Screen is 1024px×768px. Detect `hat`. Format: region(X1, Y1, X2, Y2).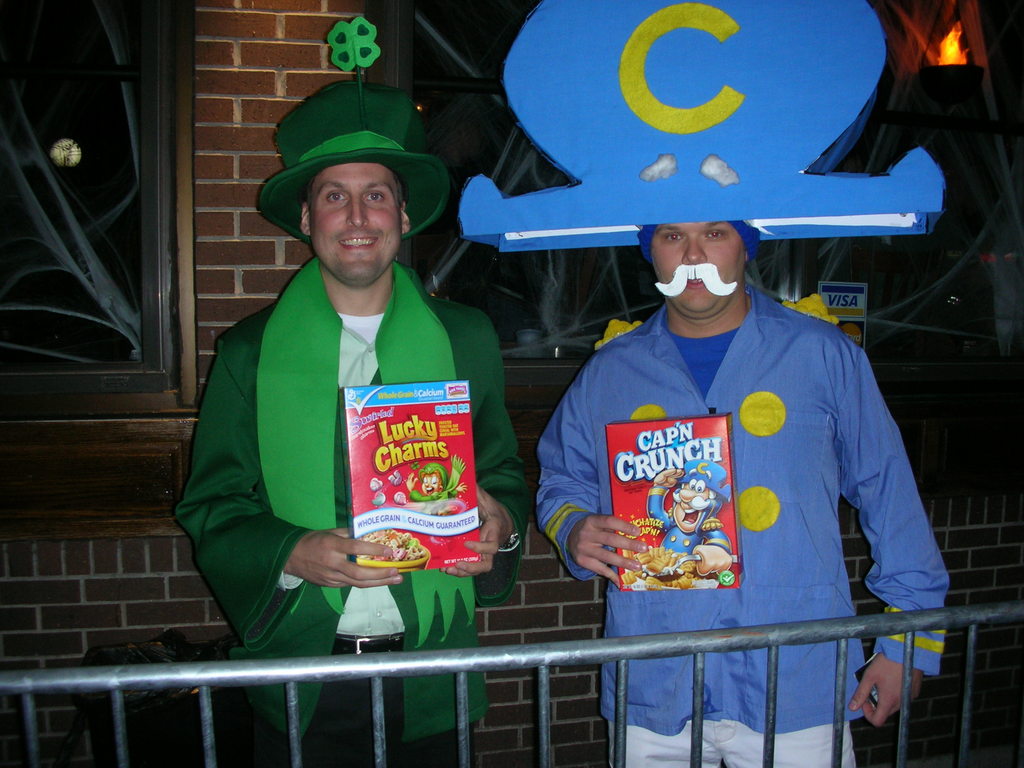
region(259, 77, 449, 246).
